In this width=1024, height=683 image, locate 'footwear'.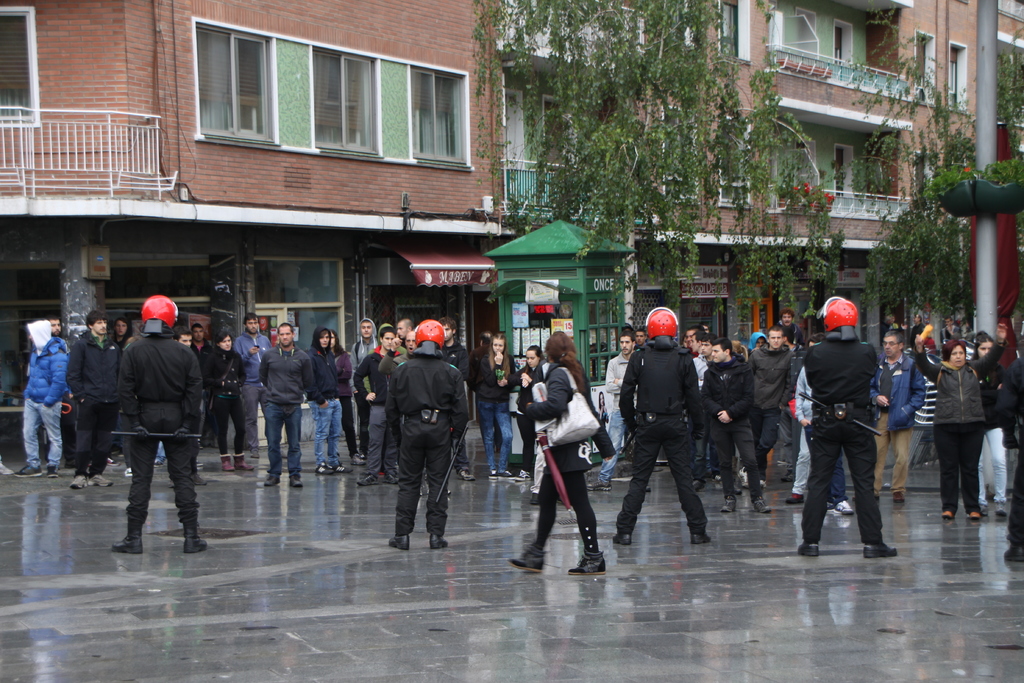
Bounding box: [left=388, top=536, right=412, bottom=550].
